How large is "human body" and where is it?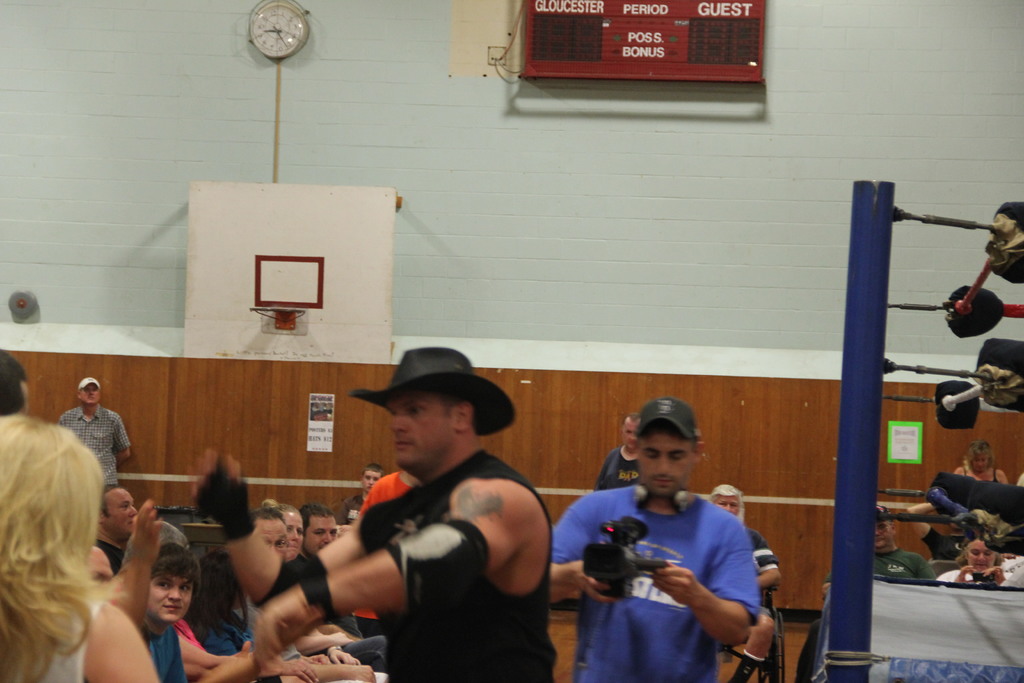
Bounding box: select_region(796, 502, 934, 682).
